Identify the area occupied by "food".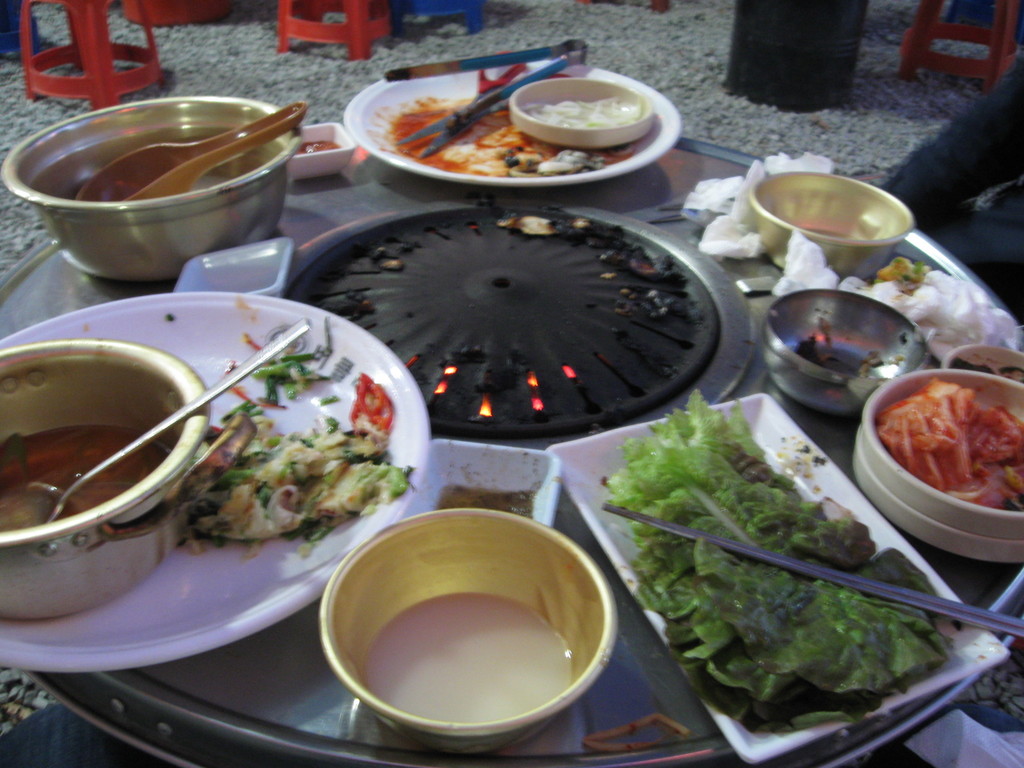
Area: l=871, t=379, r=1023, b=508.
